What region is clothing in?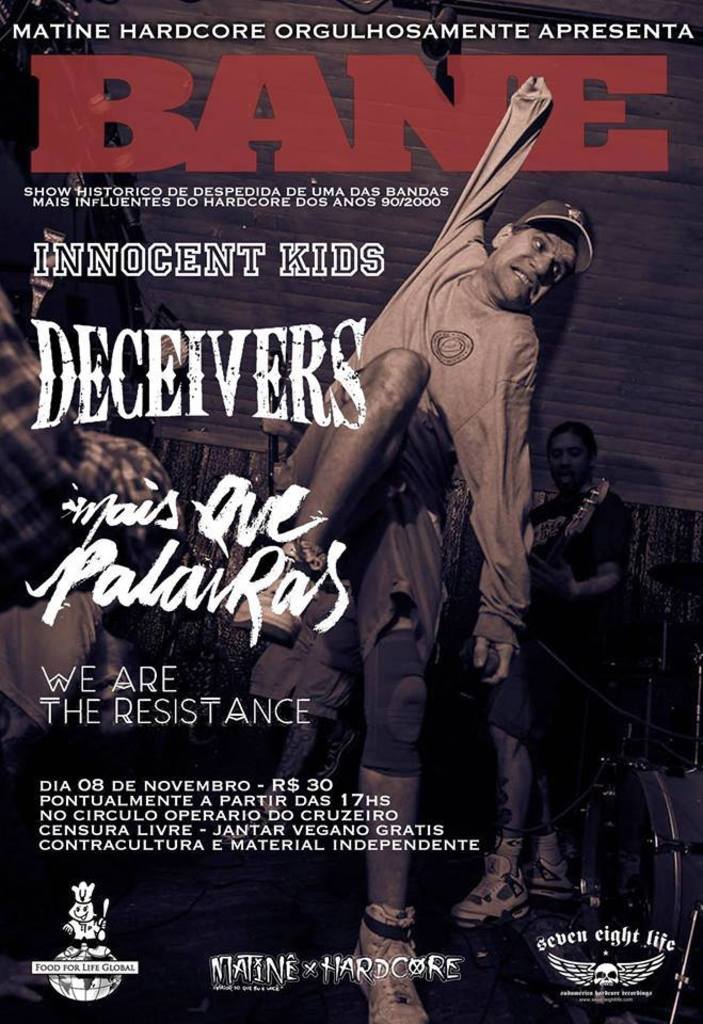
crop(460, 470, 661, 806).
